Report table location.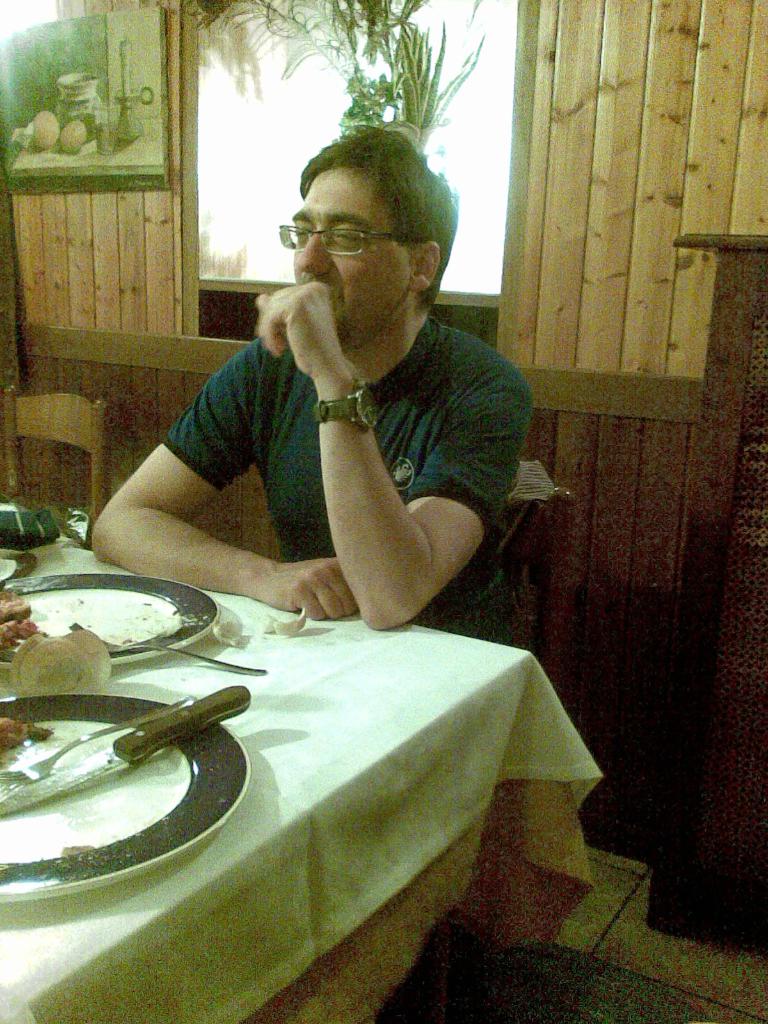
Report: <box>0,489,601,1023</box>.
